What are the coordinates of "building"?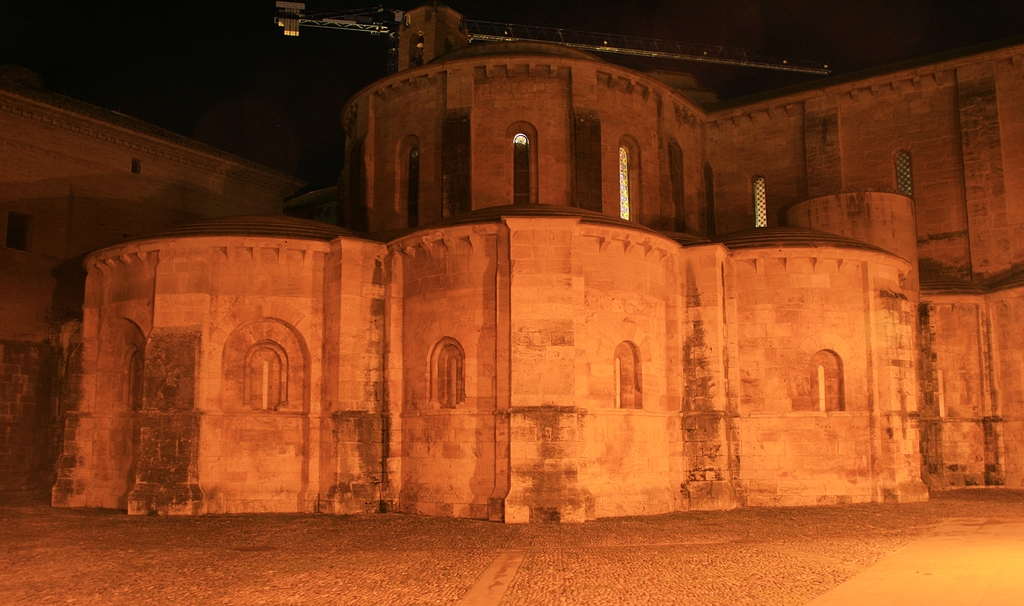
bbox=(0, 1, 1023, 525).
